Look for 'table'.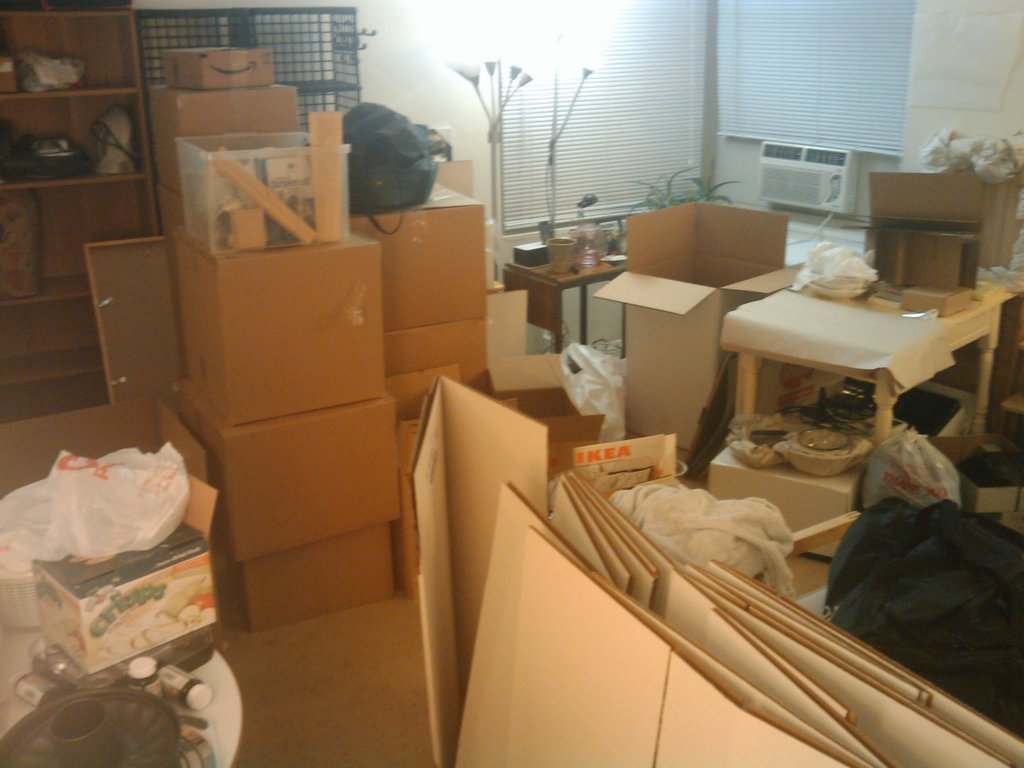
Found: [504, 235, 625, 364].
